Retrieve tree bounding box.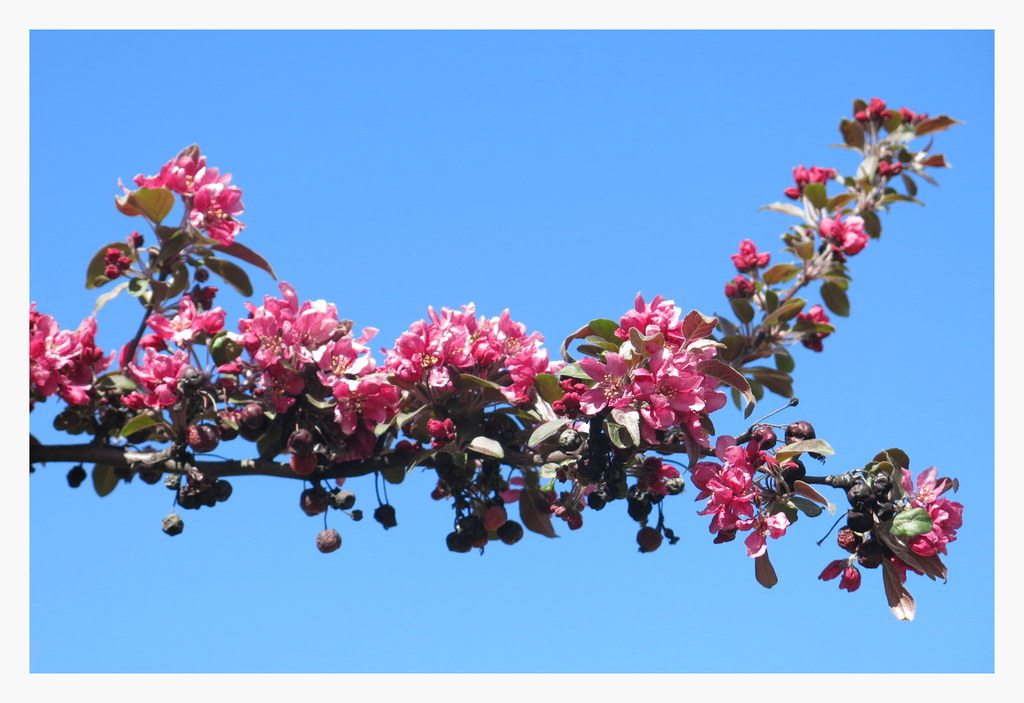
Bounding box: box=[33, 56, 993, 661].
